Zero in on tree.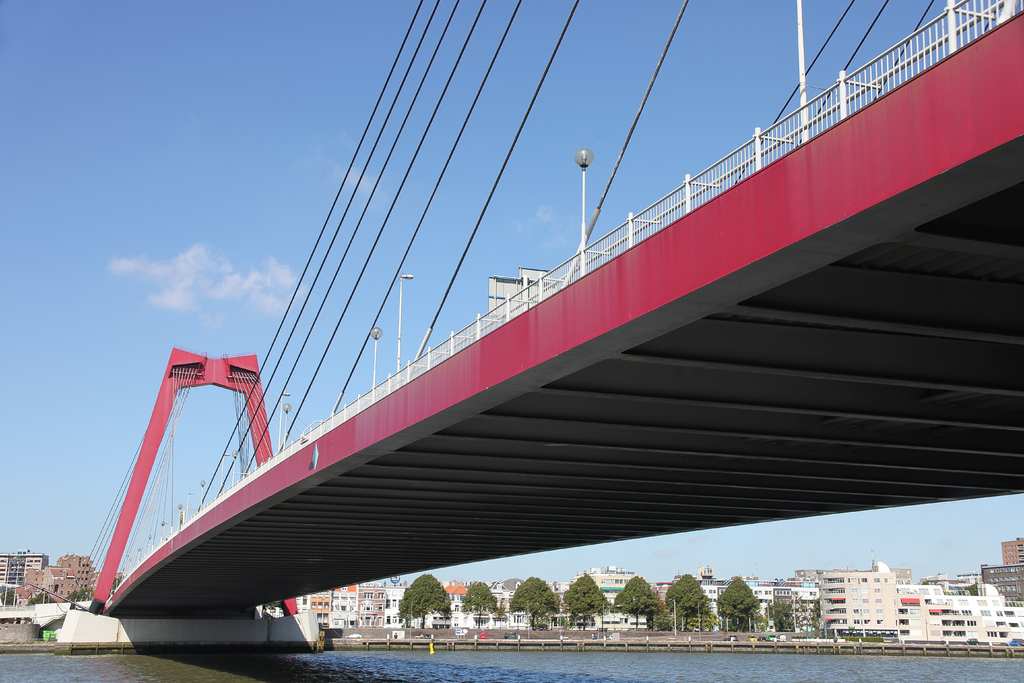
Zeroed in: (655,599,721,638).
